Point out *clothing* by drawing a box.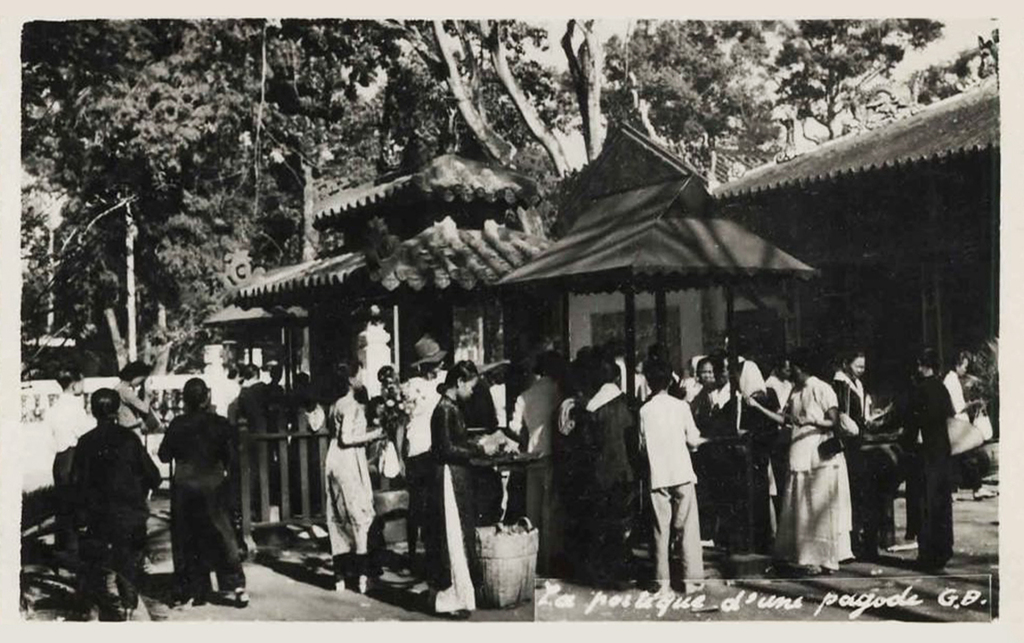
(566, 387, 634, 580).
